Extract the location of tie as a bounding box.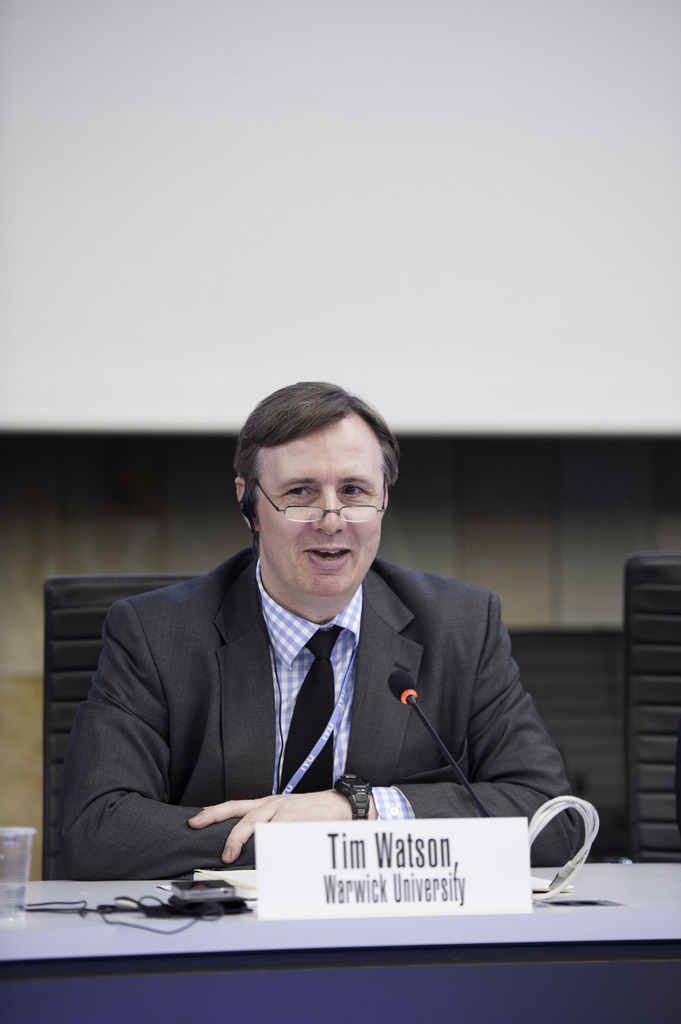
l=273, t=625, r=340, b=791.
